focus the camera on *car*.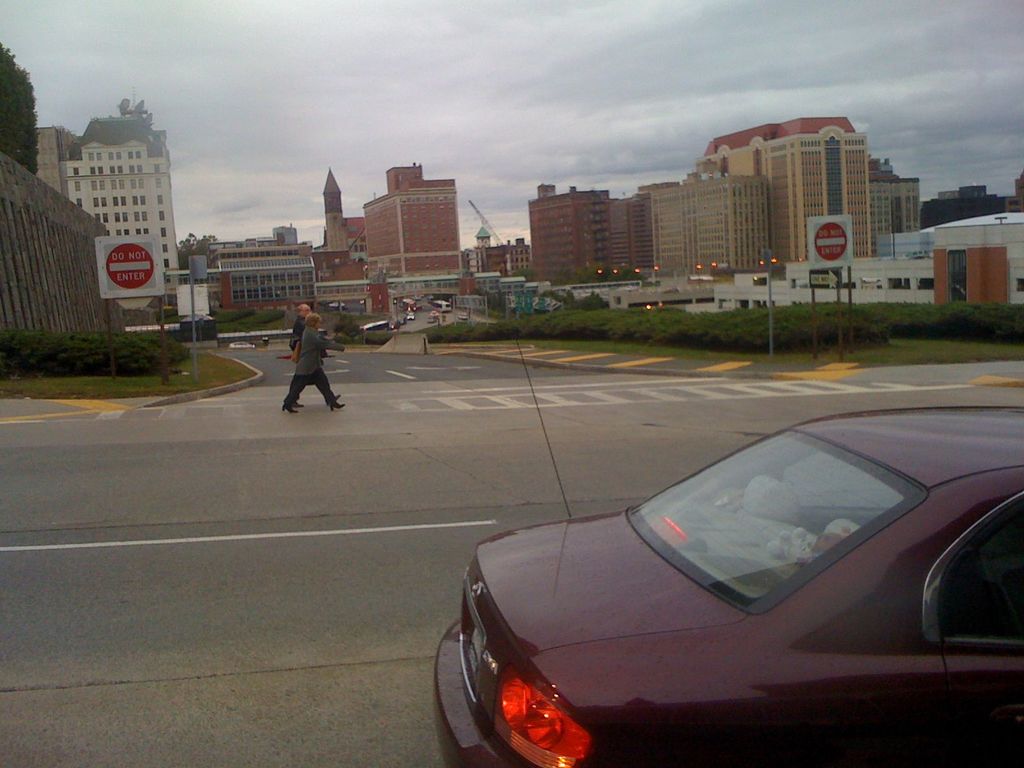
Focus region: 436,409,1023,767.
